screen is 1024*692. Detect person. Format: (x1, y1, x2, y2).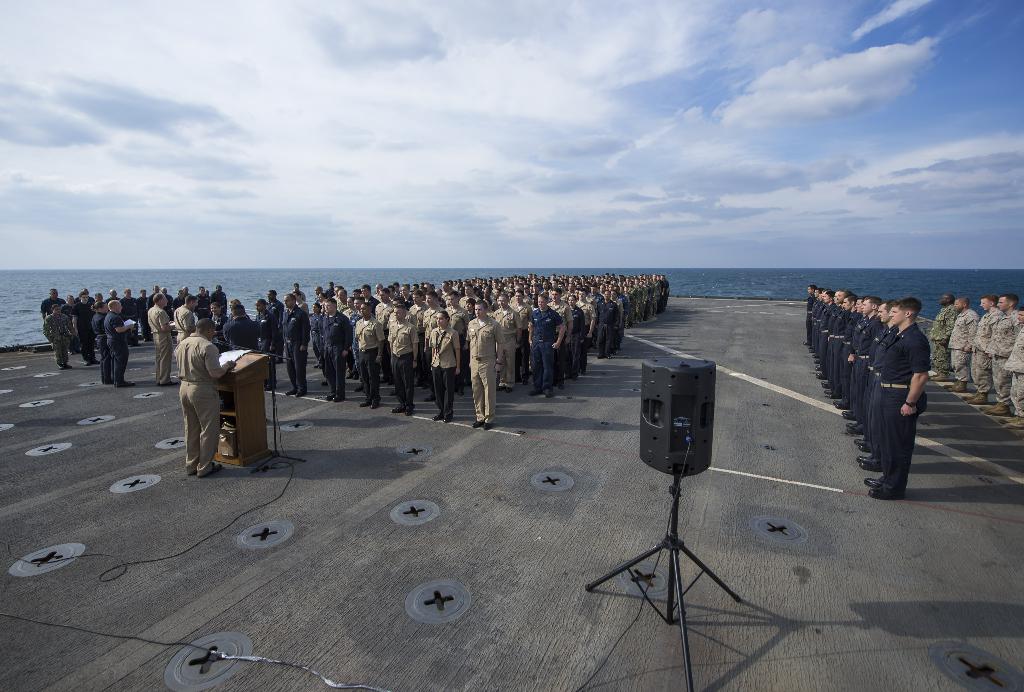
(104, 296, 132, 379).
